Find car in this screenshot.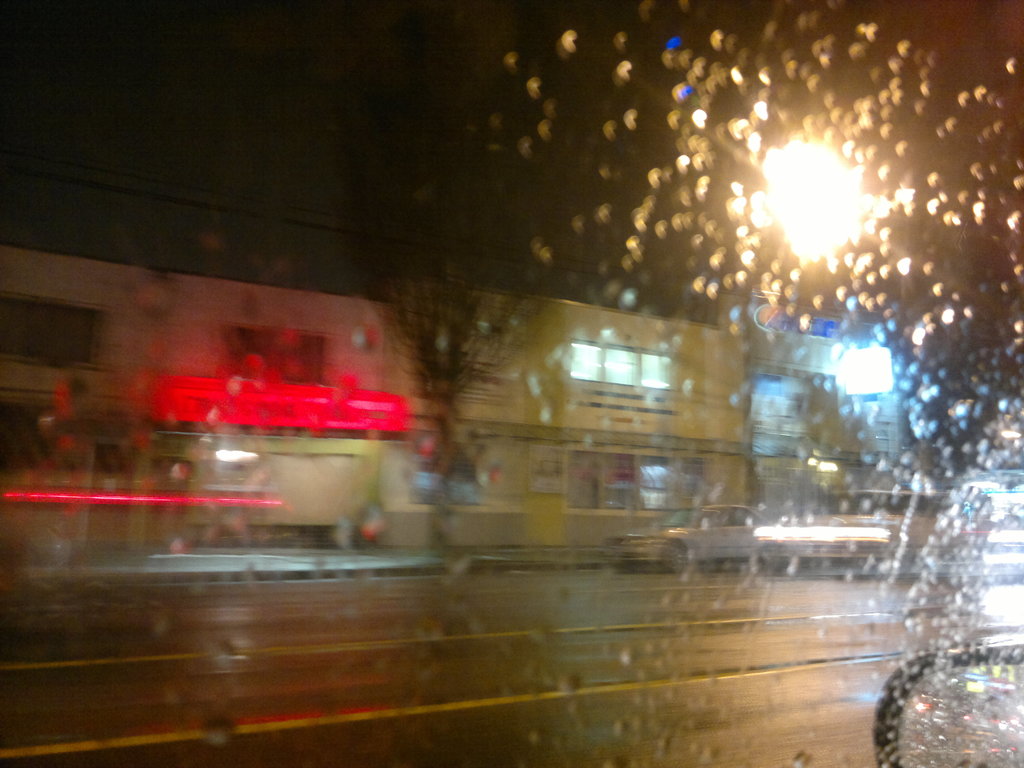
The bounding box for car is bbox=[0, 0, 1023, 767].
